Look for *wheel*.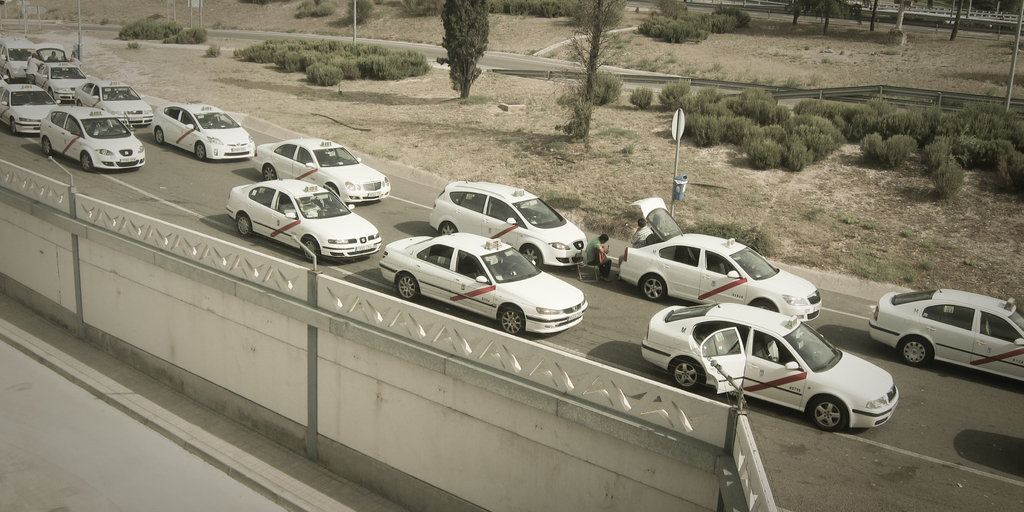
Found: l=521, t=245, r=540, b=265.
